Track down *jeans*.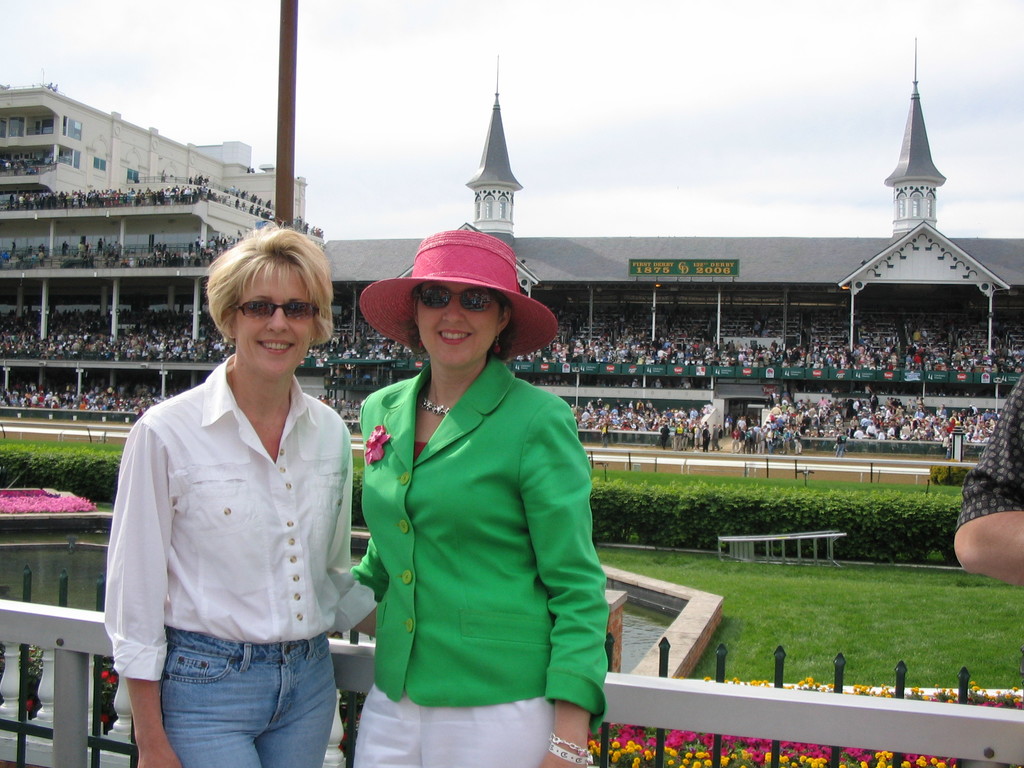
Tracked to 133:631:339:761.
